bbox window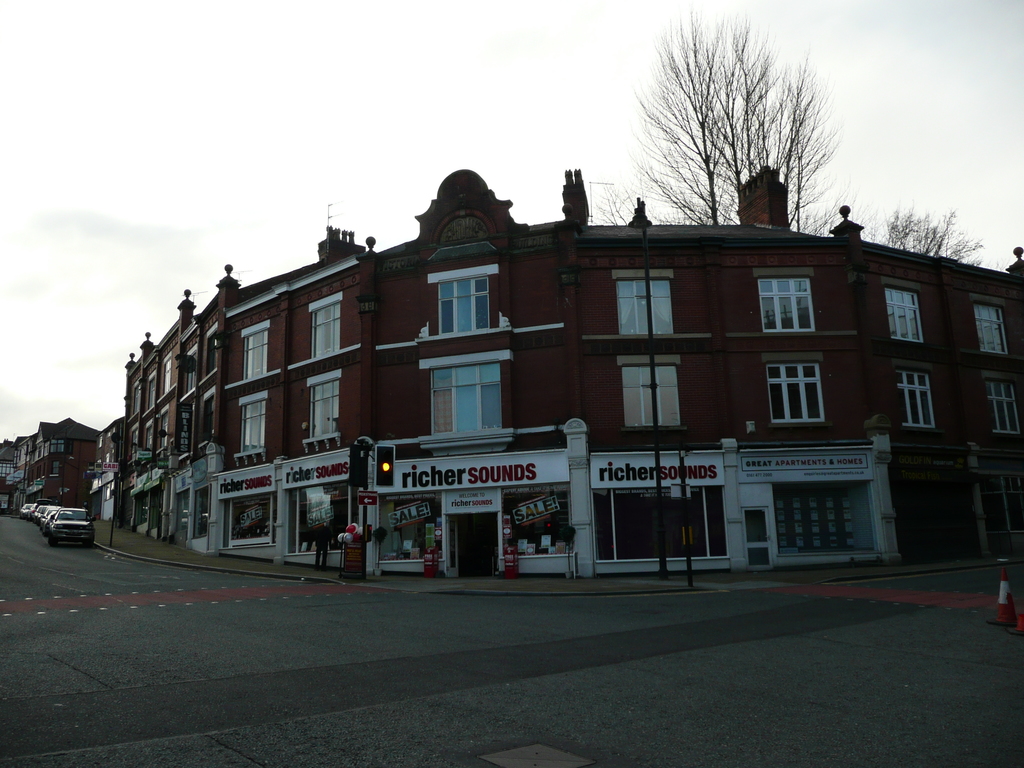
detection(429, 260, 508, 330)
